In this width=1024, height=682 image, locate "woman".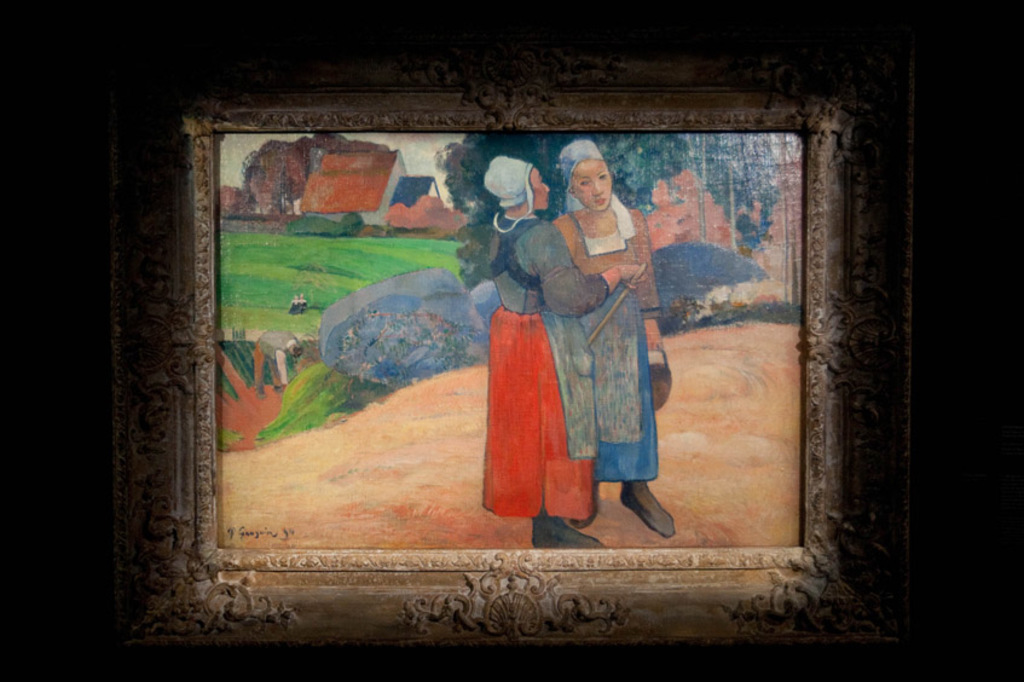
Bounding box: {"left": 493, "top": 140, "right": 669, "bottom": 519}.
